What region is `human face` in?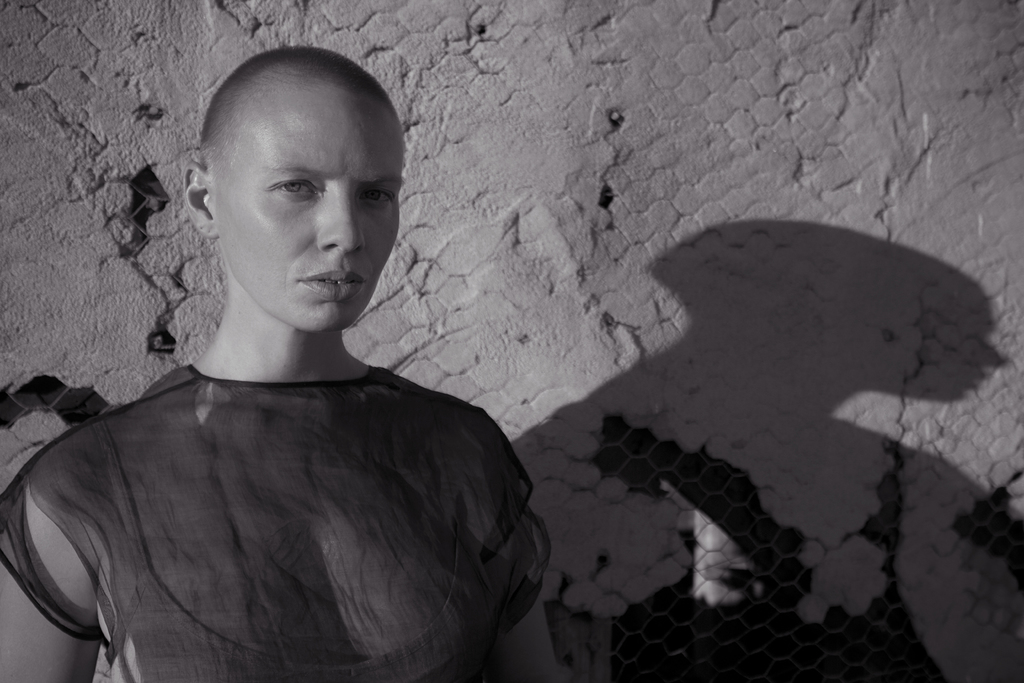
(207, 84, 403, 330).
